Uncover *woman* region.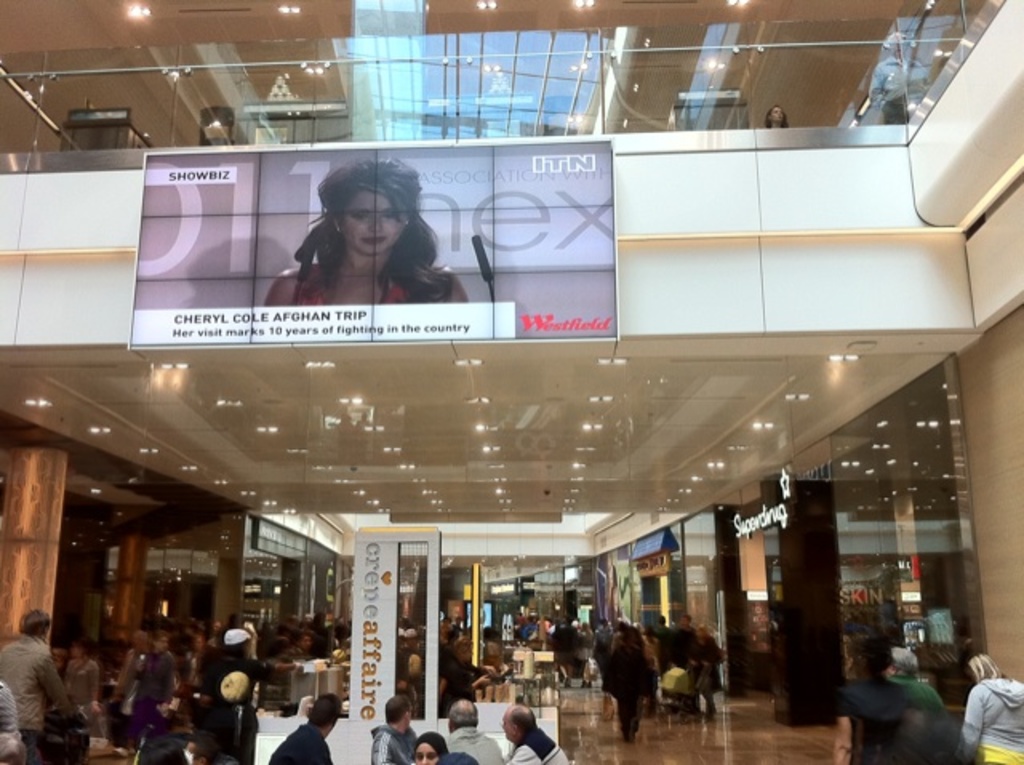
Uncovered: <box>765,106,789,130</box>.
